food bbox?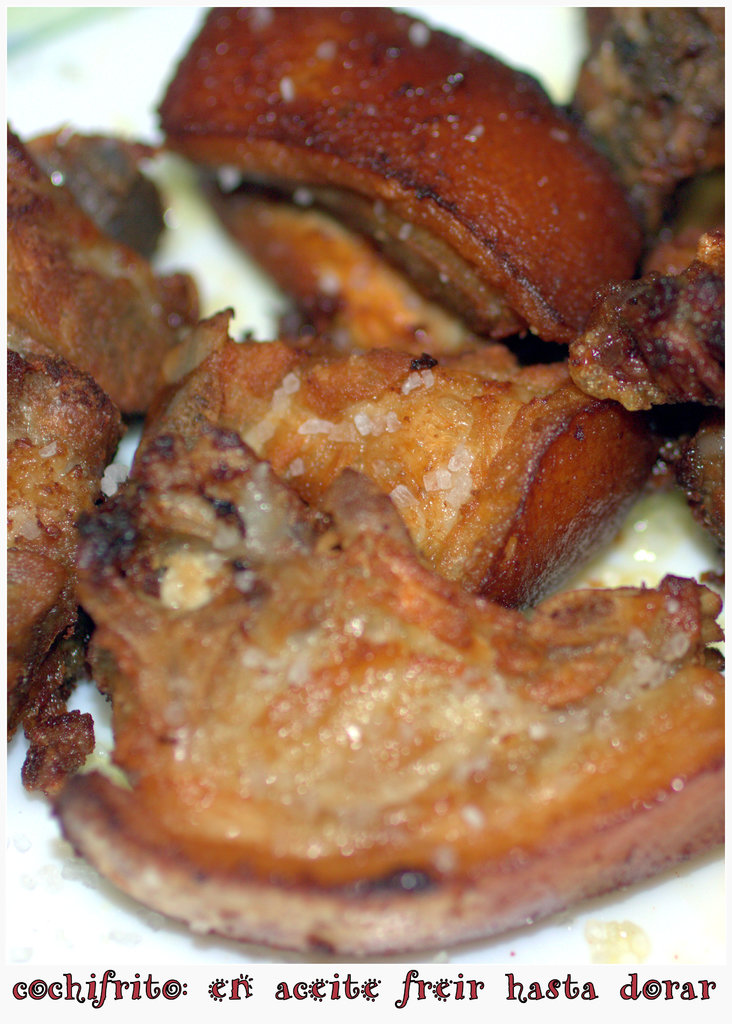
Rect(29, 74, 718, 992)
